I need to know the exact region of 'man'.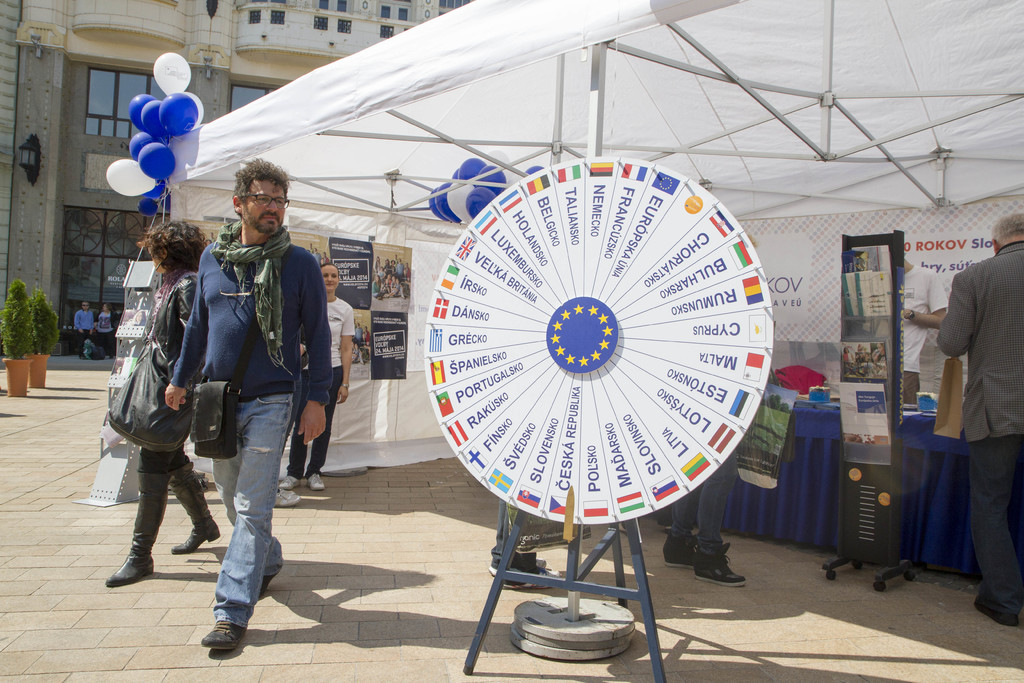
Region: region(355, 320, 365, 343).
